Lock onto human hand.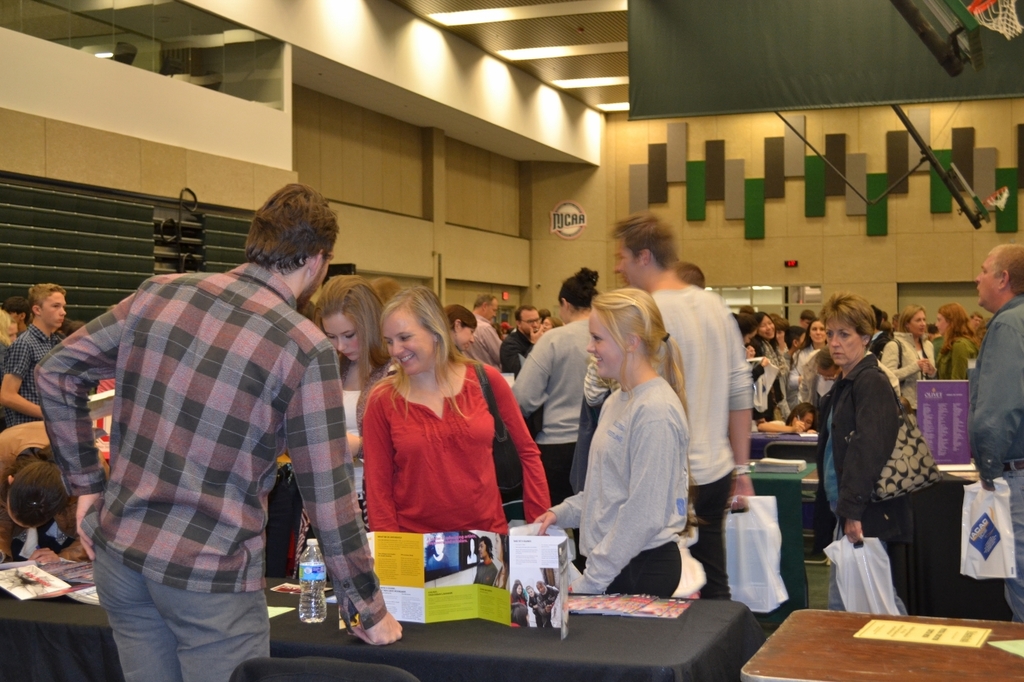
Locked: {"left": 790, "top": 419, "right": 806, "bottom": 433}.
